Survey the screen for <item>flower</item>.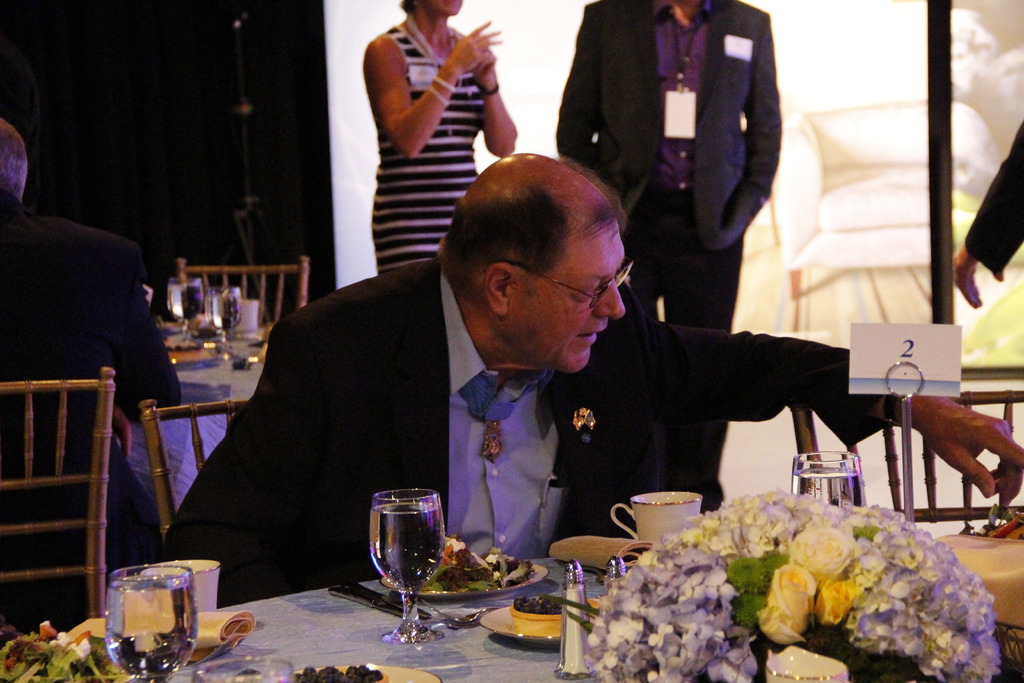
Survey found: 788/524/855/579.
